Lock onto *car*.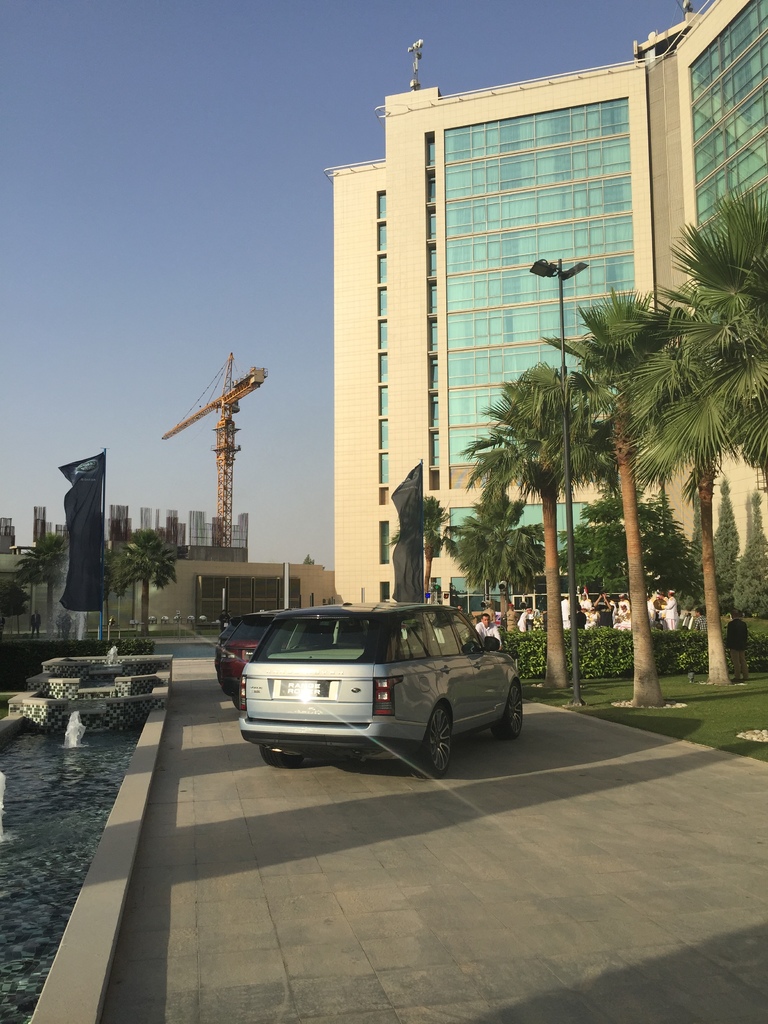
Locked: <box>220,601,286,708</box>.
